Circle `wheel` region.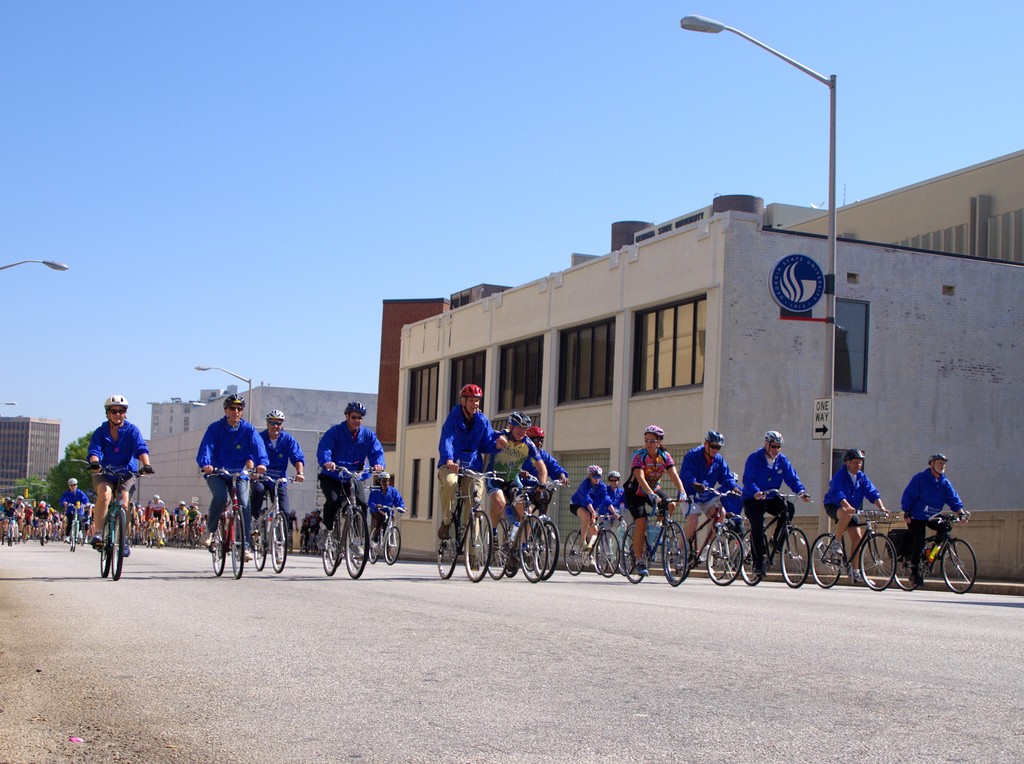
Region: [x1=659, y1=524, x2=689, y2=584].
